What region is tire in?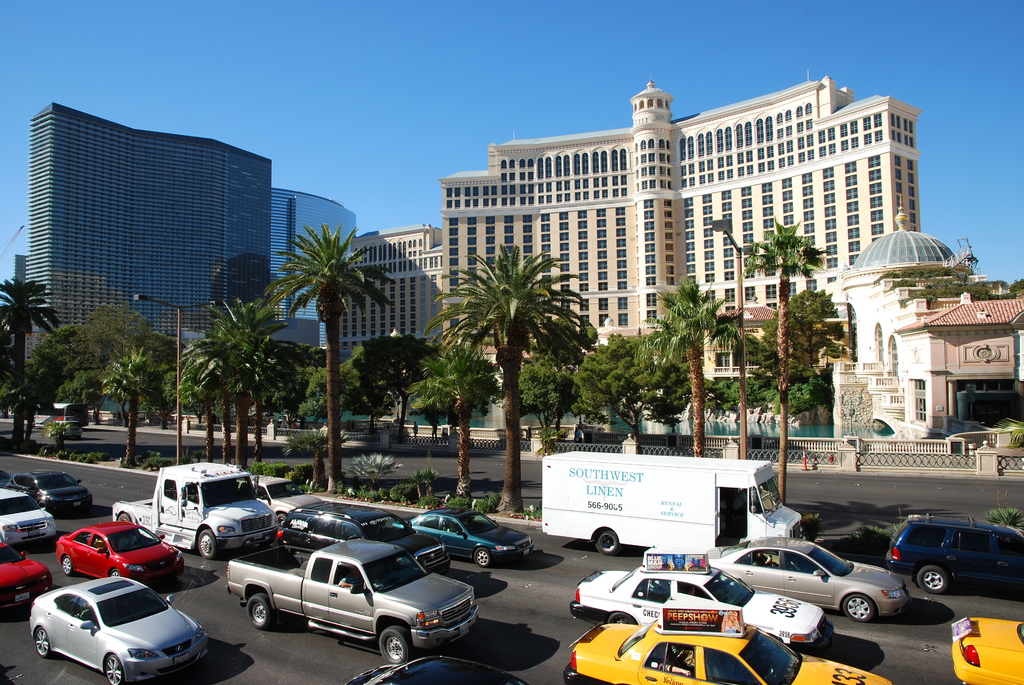
118 514 130 521.
